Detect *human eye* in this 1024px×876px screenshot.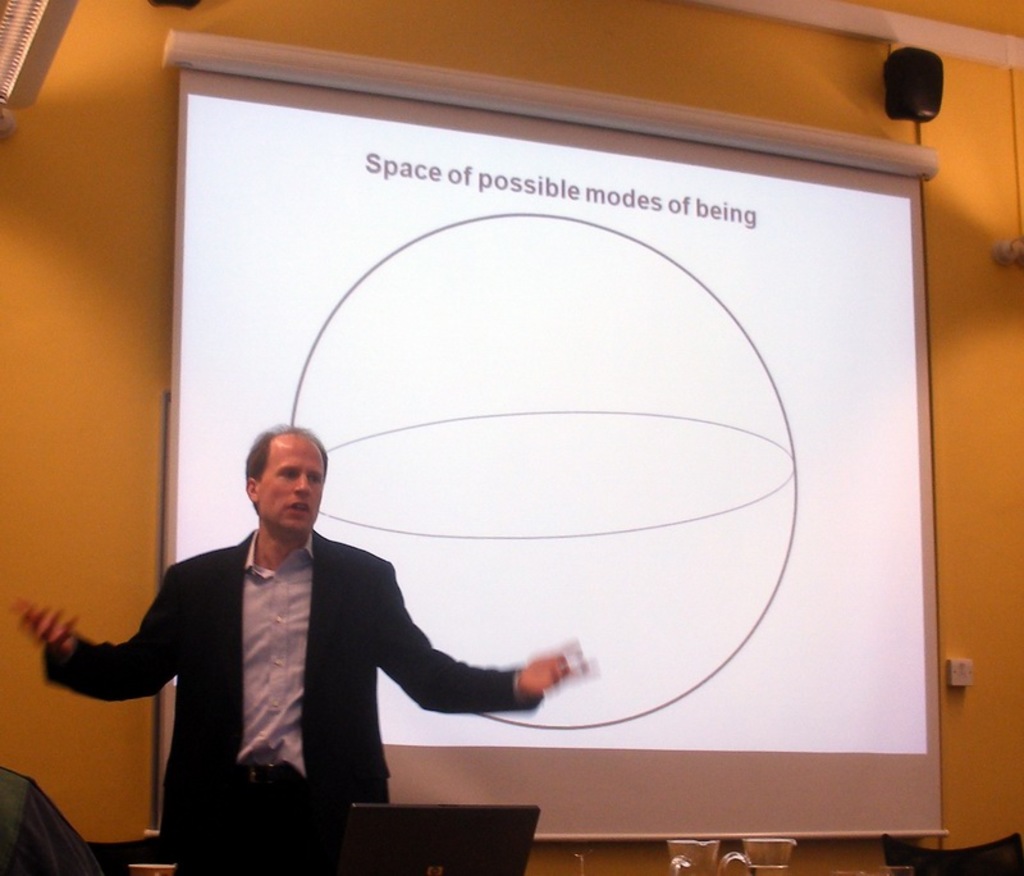
Detection: bbox=(306, 473, 320, 488).
